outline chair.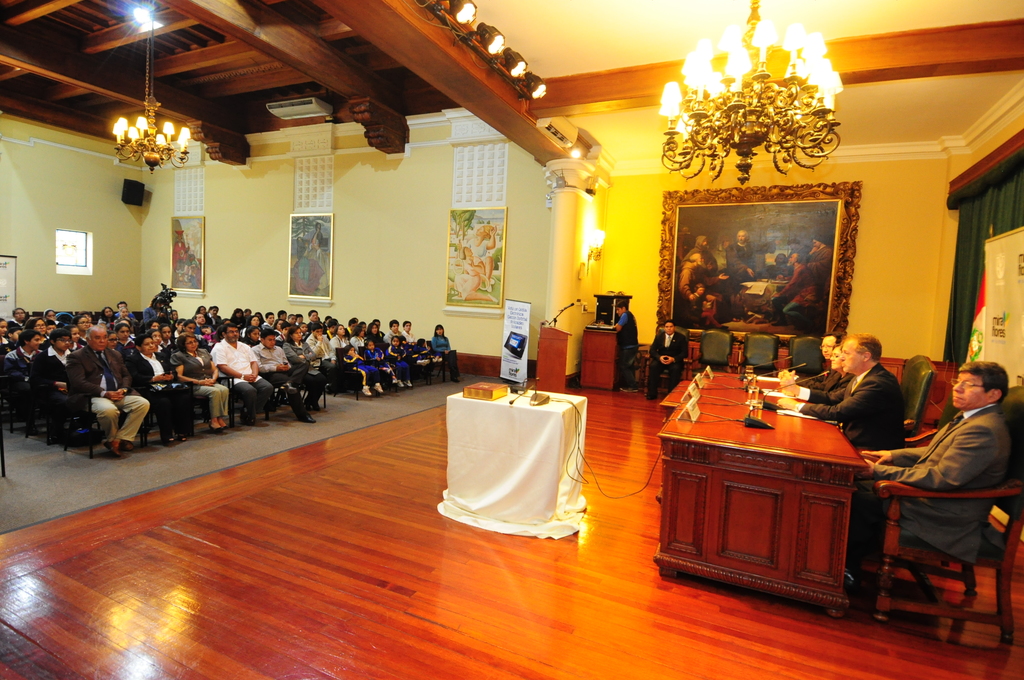
Outline: l=685, t=325, r=737, b=376.
